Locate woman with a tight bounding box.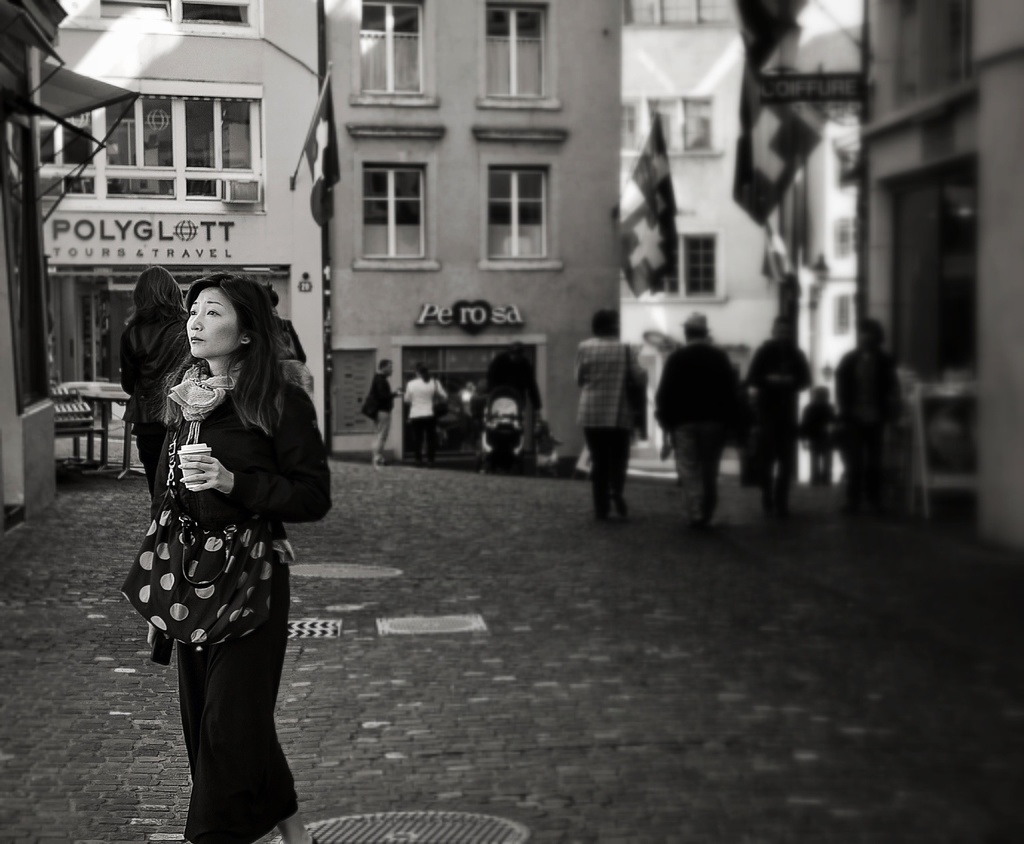
<bbox>116, 269, 199, 493</bbox>.
